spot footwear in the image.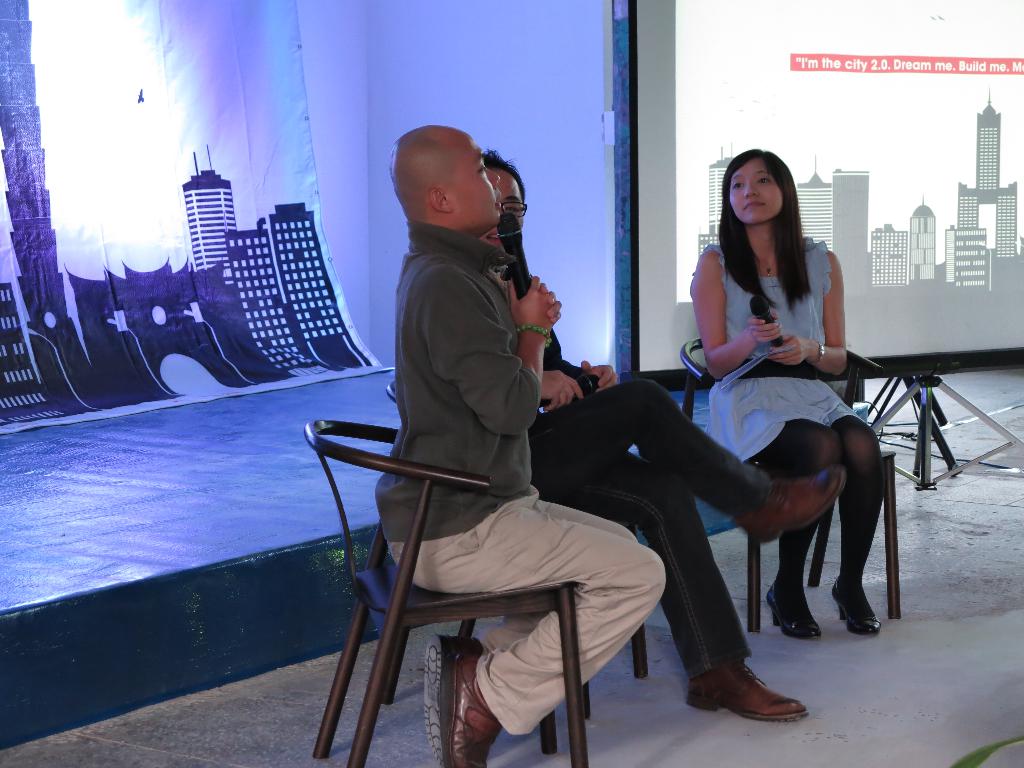
footwear found at 684, 660, 804, 728.
